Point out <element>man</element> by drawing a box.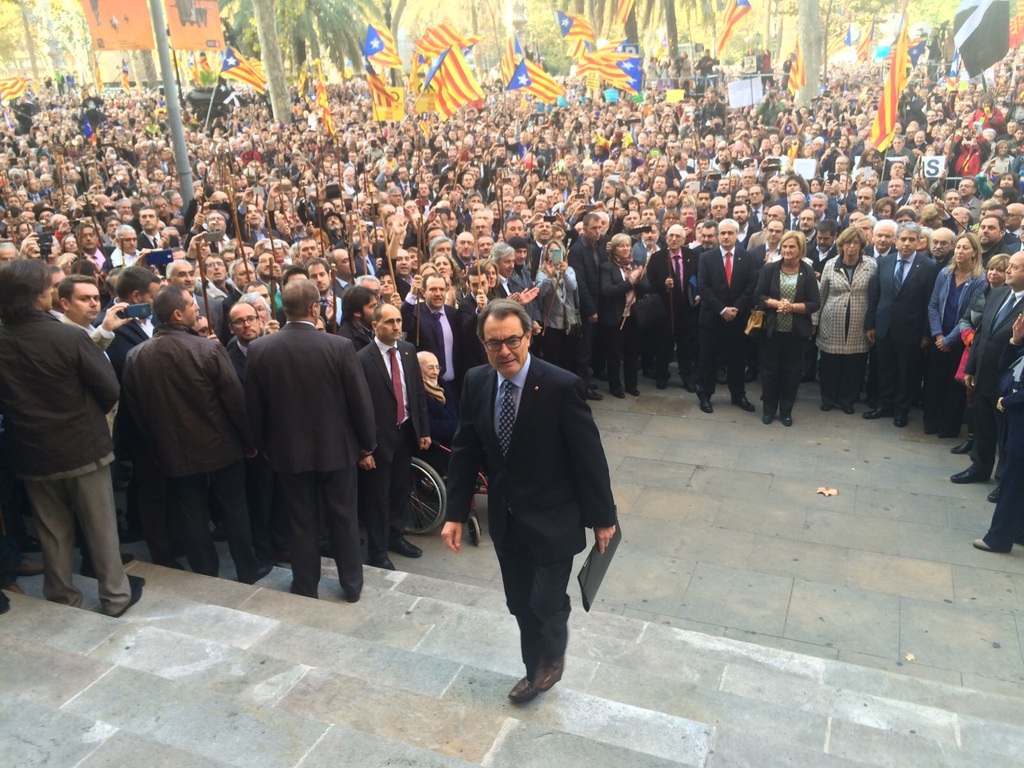
(731,202,752,246).
